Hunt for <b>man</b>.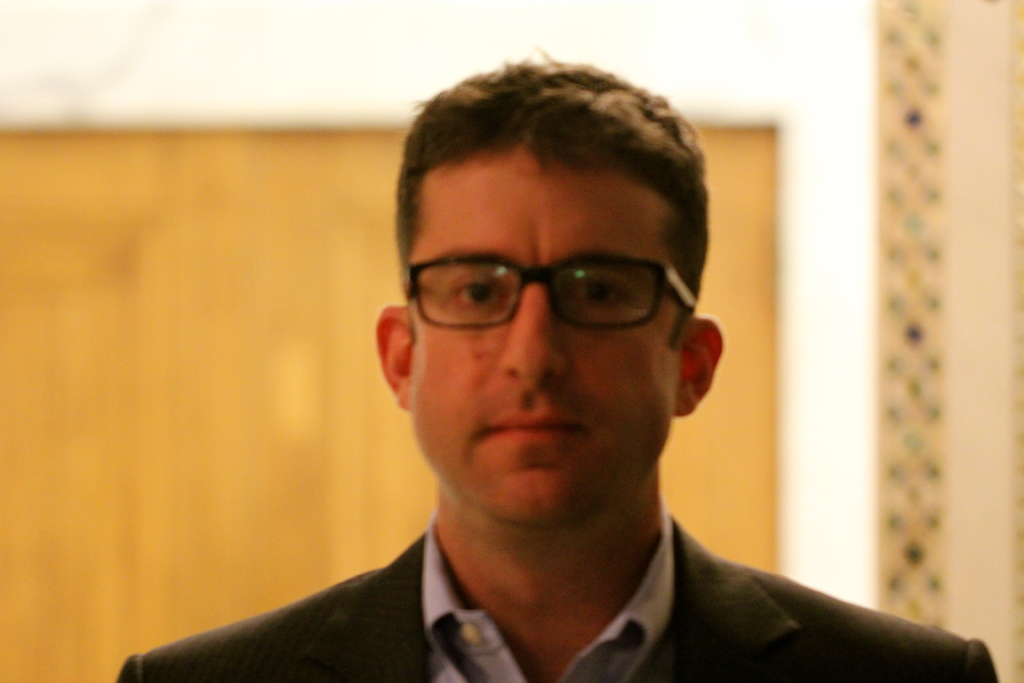
Hunted down at bbox=(118, 53, 996, 682).
